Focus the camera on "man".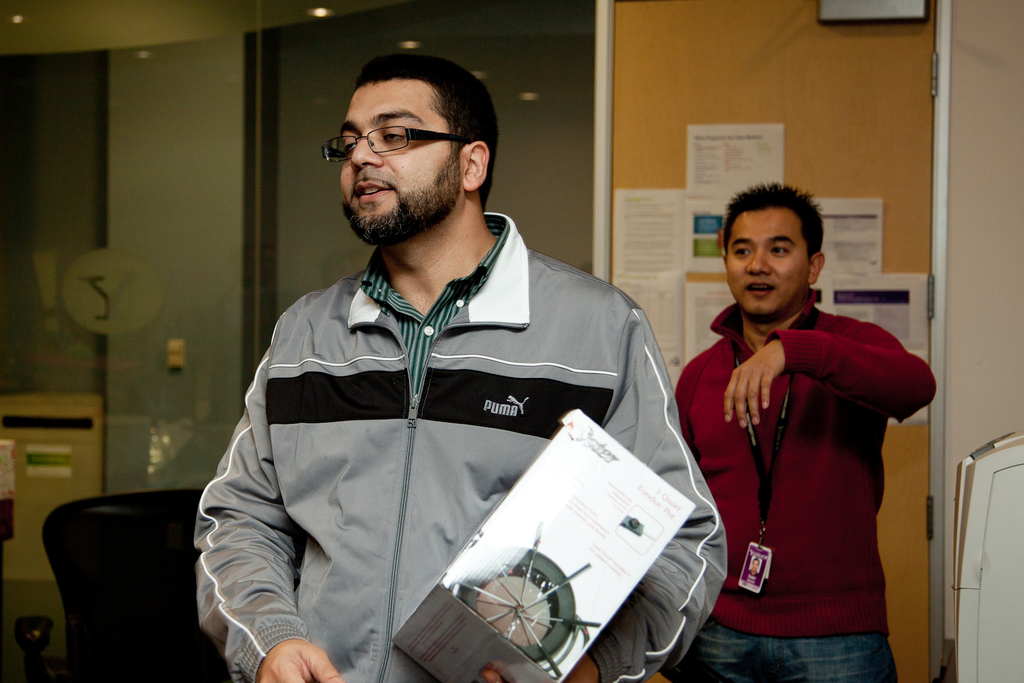
Focus region: l=670, t=179, r=938, b=682.
